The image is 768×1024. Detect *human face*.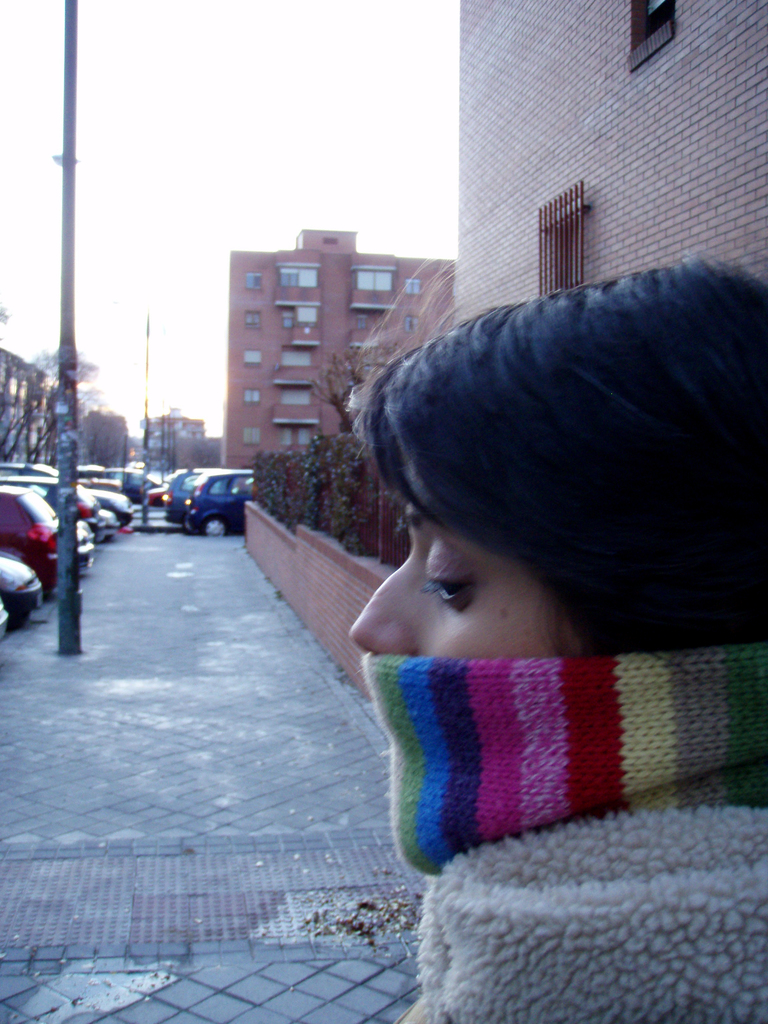
Detection: bbox(352, 479, 579, 650).
